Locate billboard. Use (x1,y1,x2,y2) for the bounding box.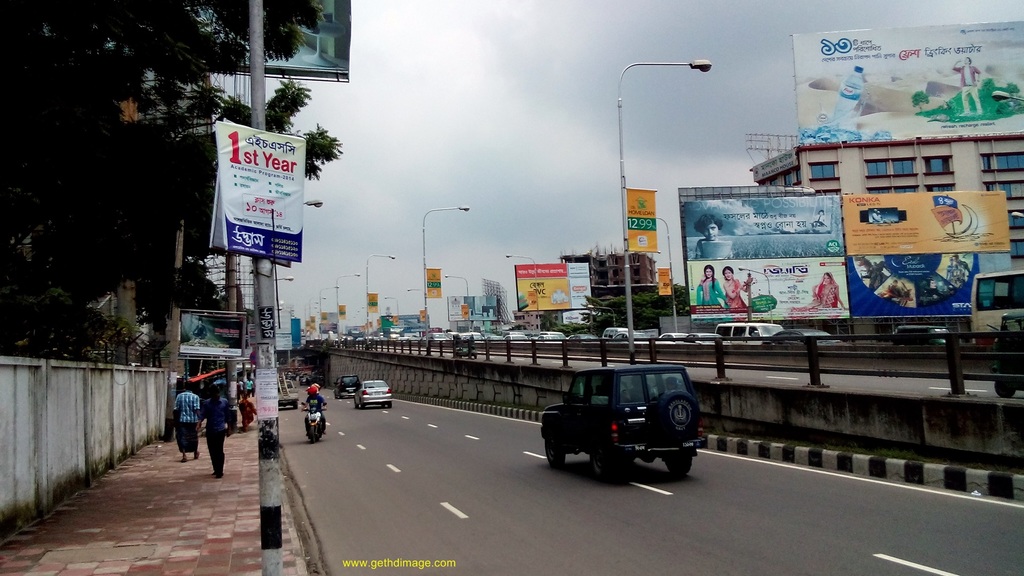
(691,263,849,321).
